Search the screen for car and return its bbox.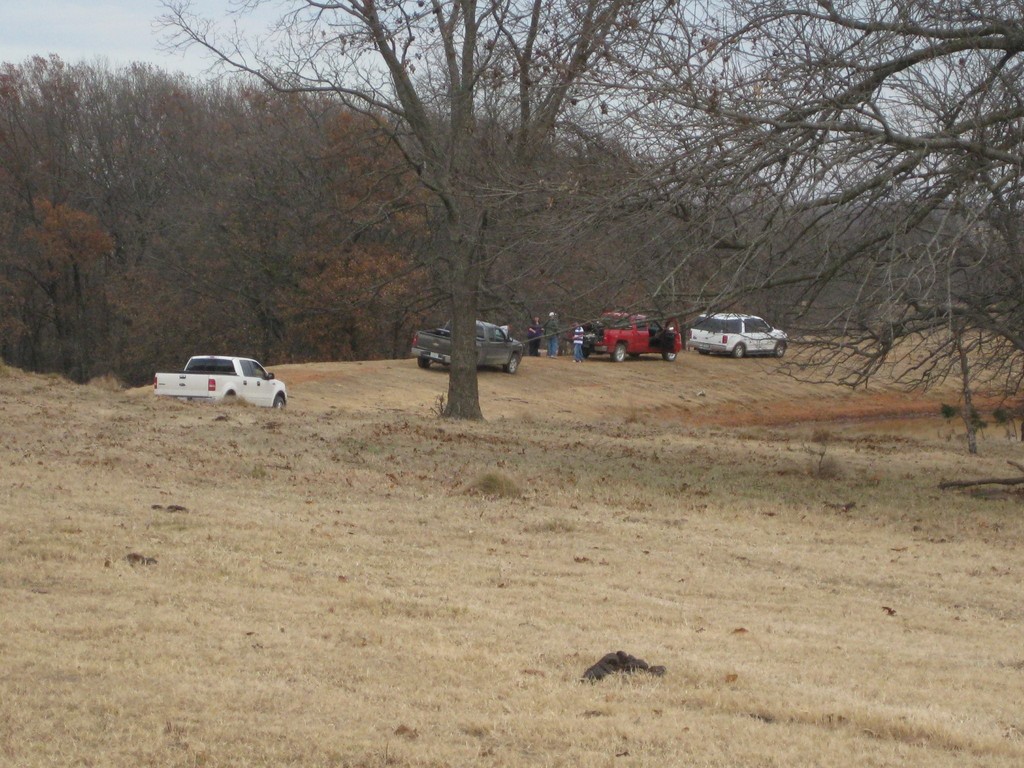
Found: bbox=[687, 312, 788, 358].
